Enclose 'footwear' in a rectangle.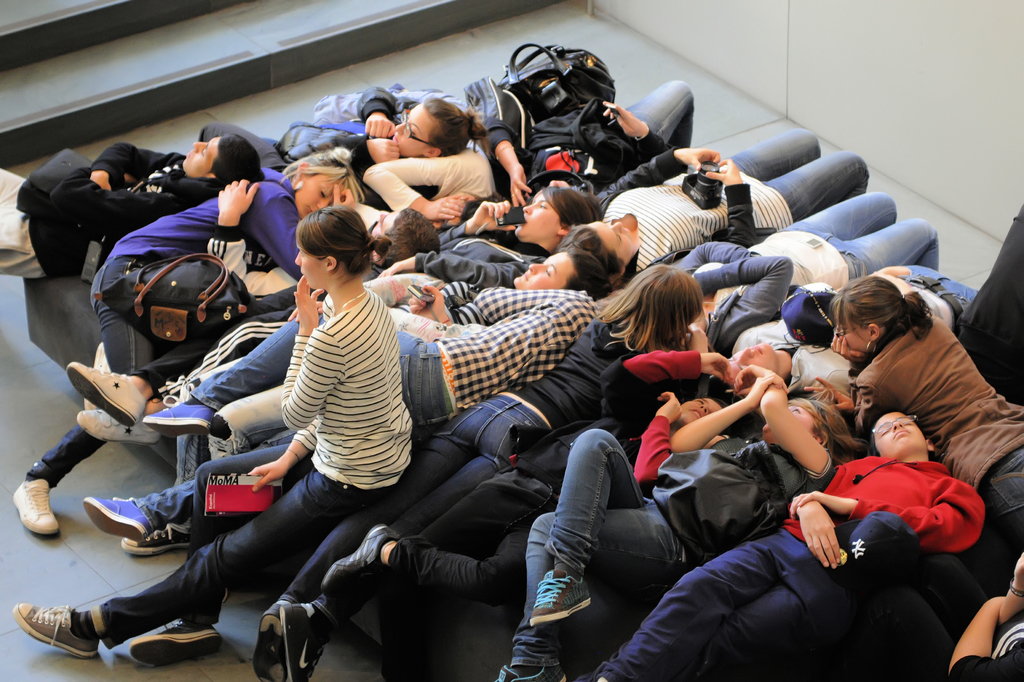
l=492, t=659, r=570, b=681.
